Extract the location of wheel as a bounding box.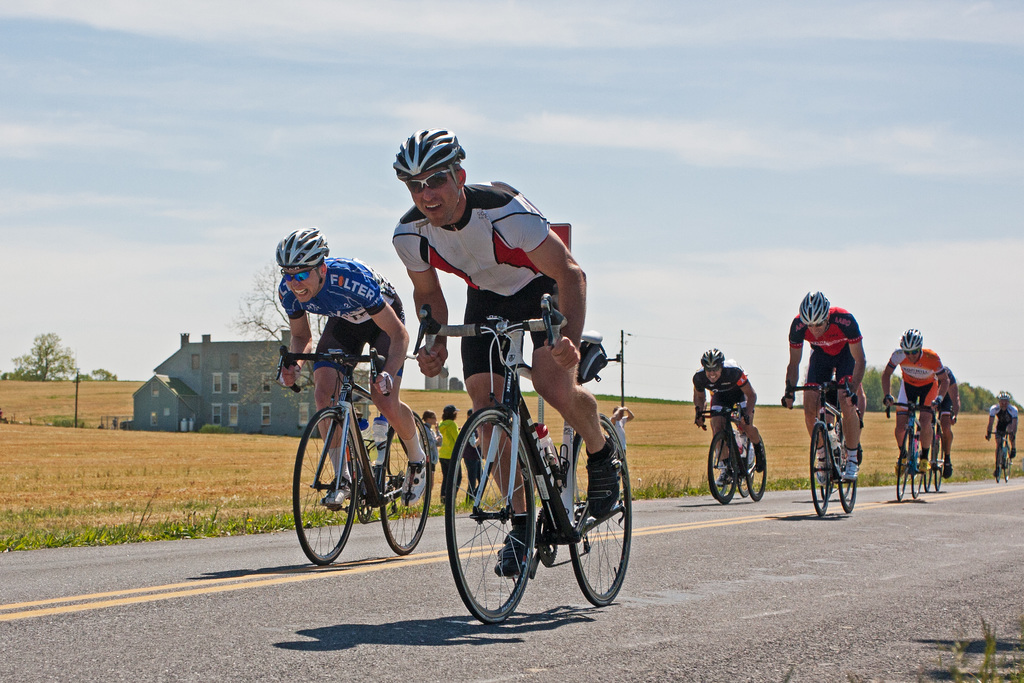
<box>935,443,943,488</box>.
